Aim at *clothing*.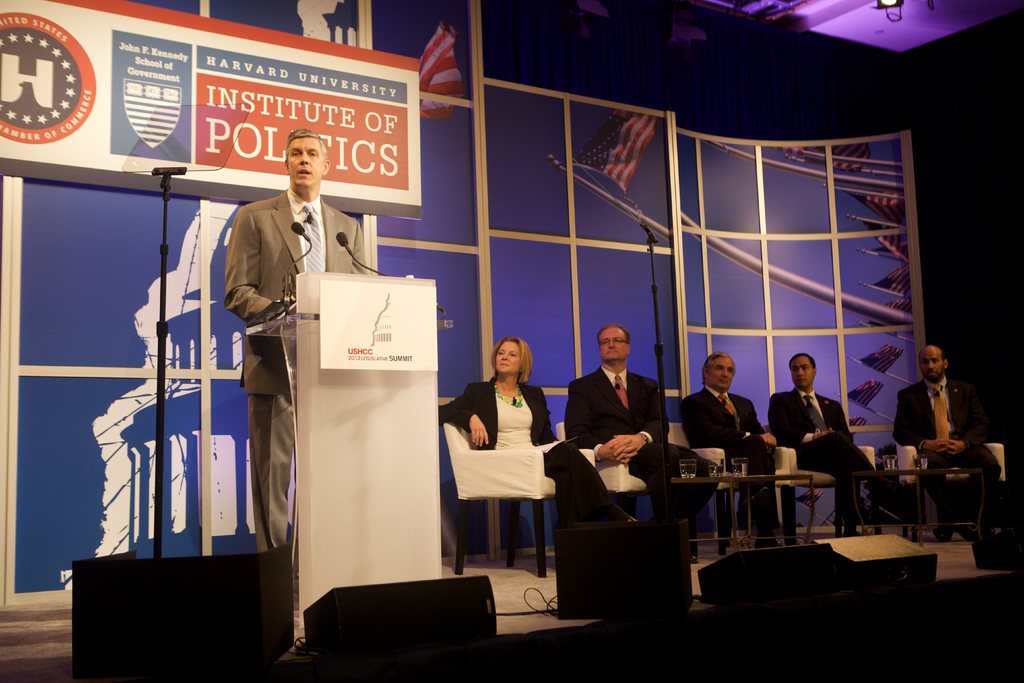
Aimed at (890,377,1005,520).
